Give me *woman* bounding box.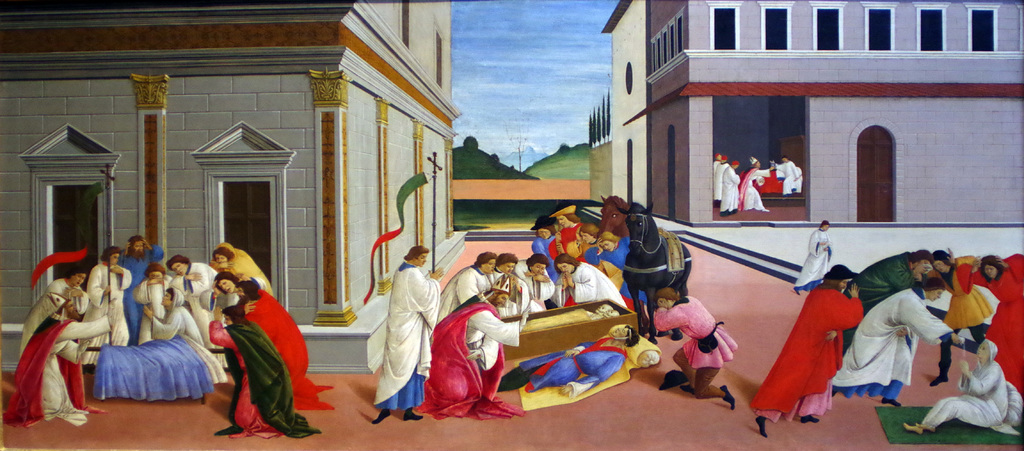
925/244/986/392.
